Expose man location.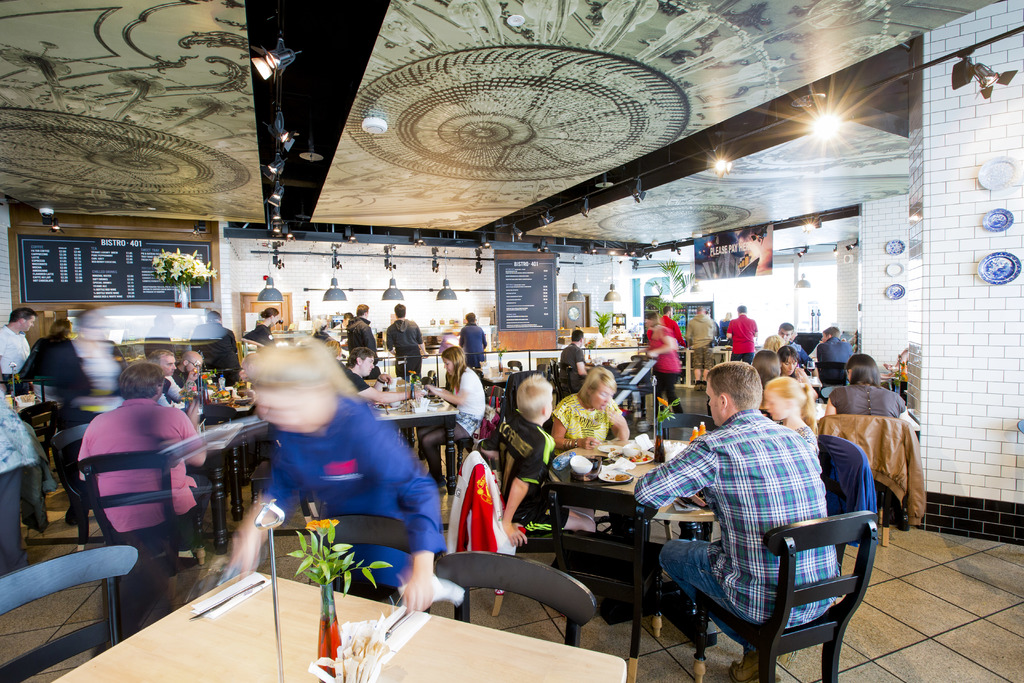
Exposed at region(657, 309, 688, 347).
